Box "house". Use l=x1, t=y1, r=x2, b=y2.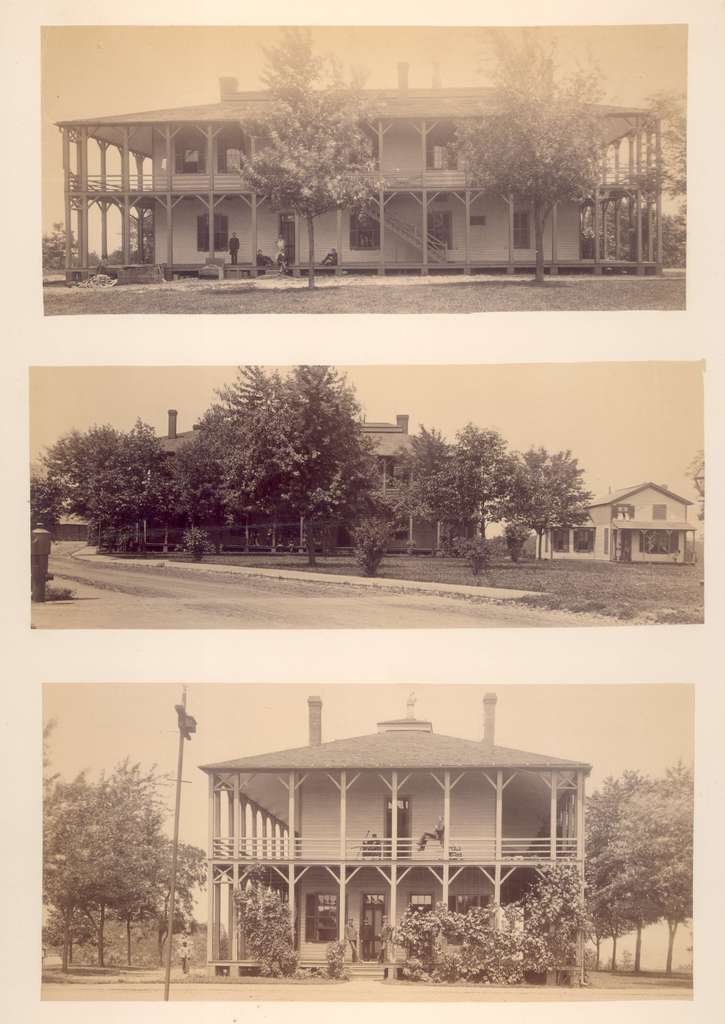
l=157, t=702, r=645, b=964.
